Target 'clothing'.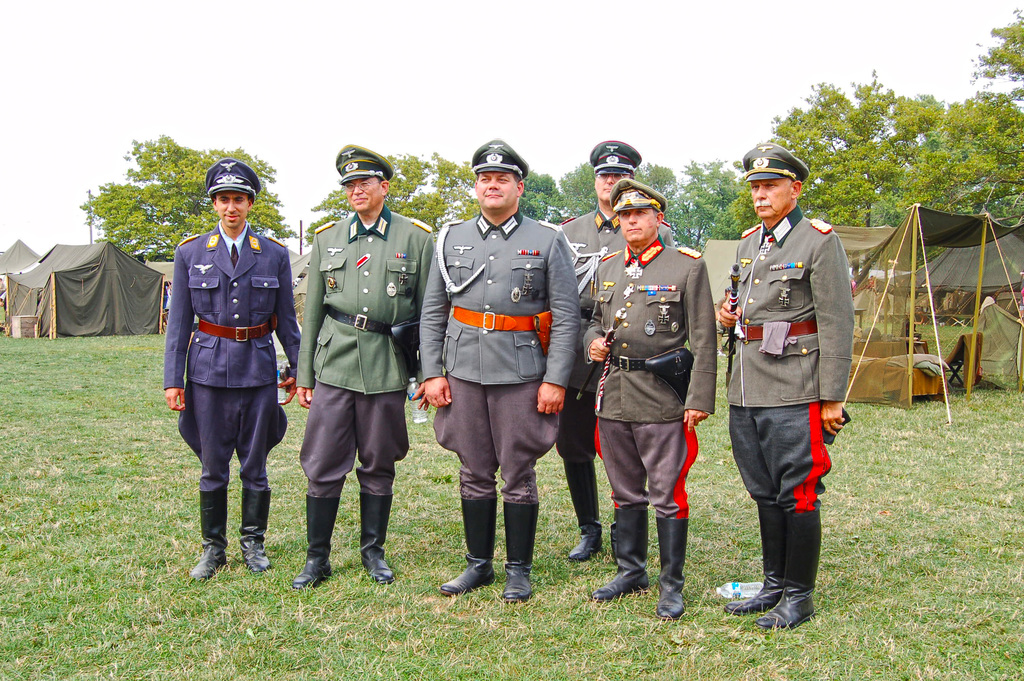
Target region: detection(298, 136, 436, 499).
